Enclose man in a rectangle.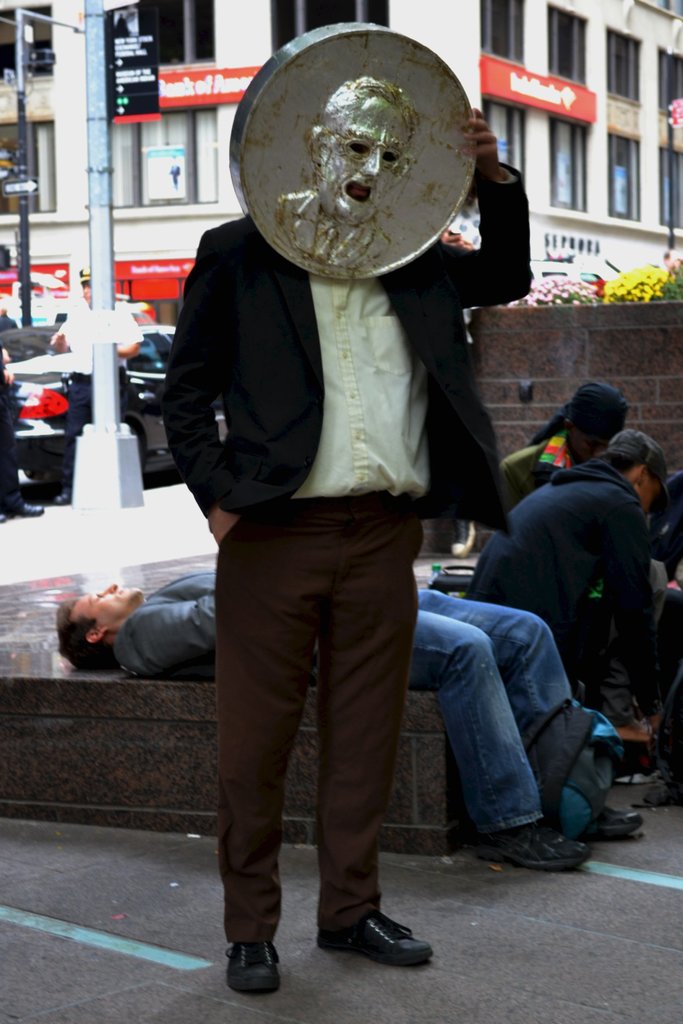
region(278, 73, 423, 278).
